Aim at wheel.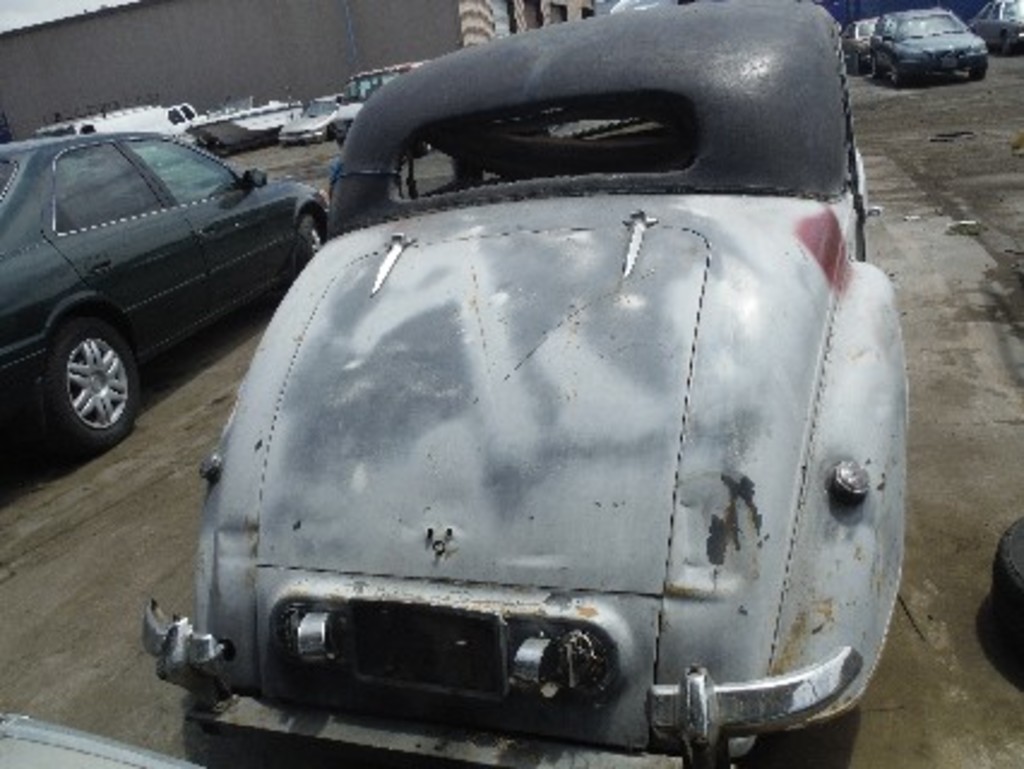
Aimed at 849, 53, 865, 74.
